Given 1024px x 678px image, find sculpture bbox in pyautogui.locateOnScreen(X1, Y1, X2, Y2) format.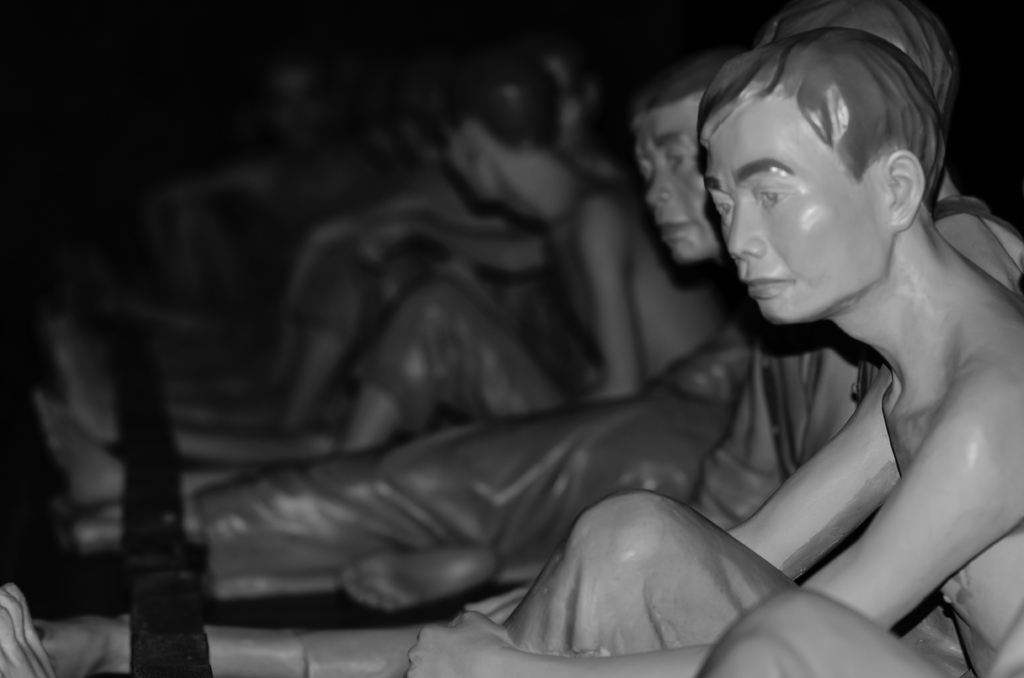
pyautogui.locateOnScreen(236, 44, 636, 426).
